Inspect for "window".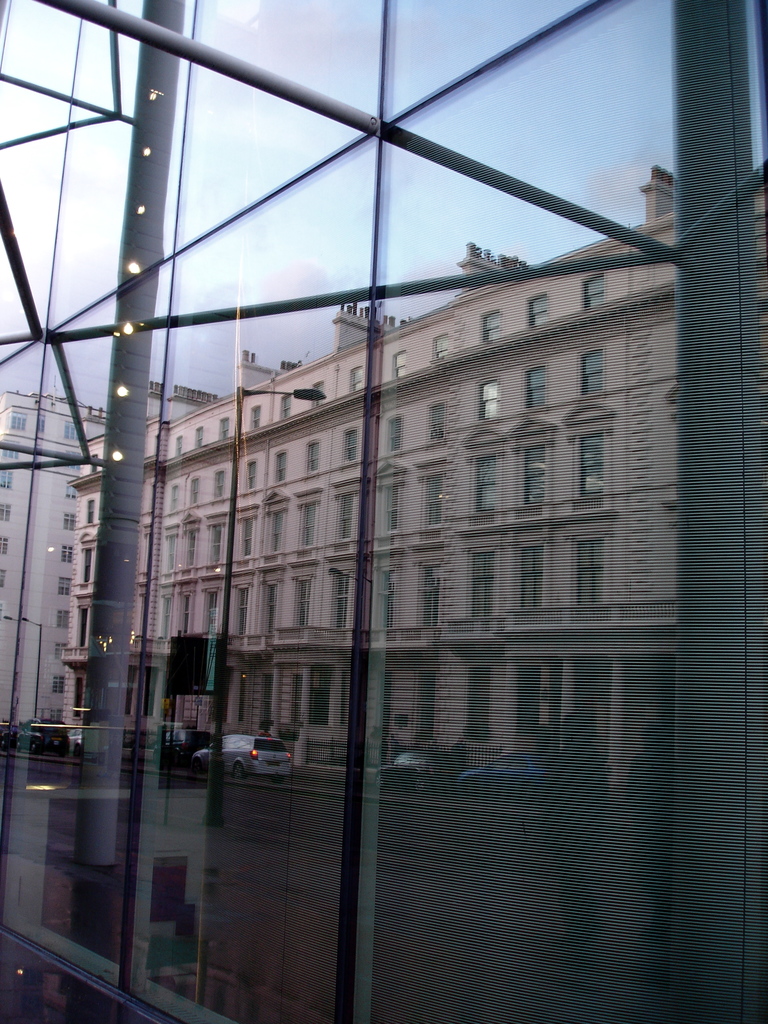
Inspection: bbox=(348, 426, 360, 459).
